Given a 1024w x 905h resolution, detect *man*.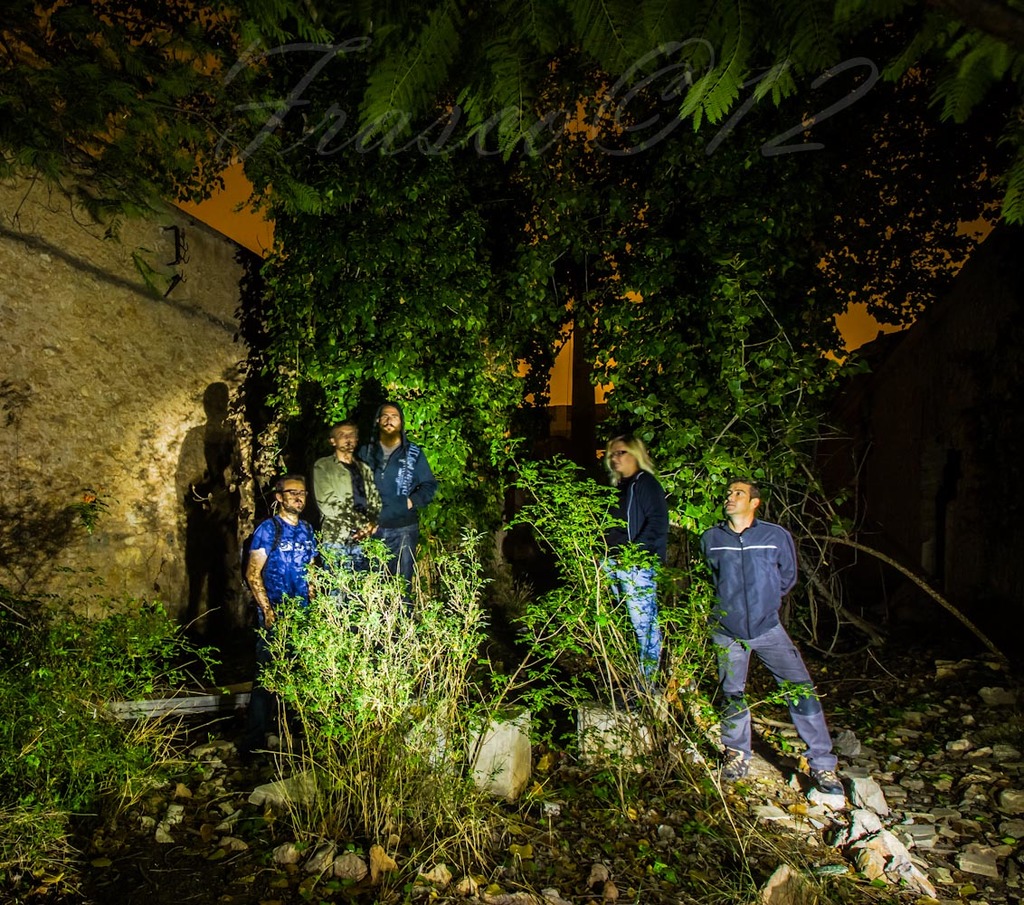
[359,401,432,602].
